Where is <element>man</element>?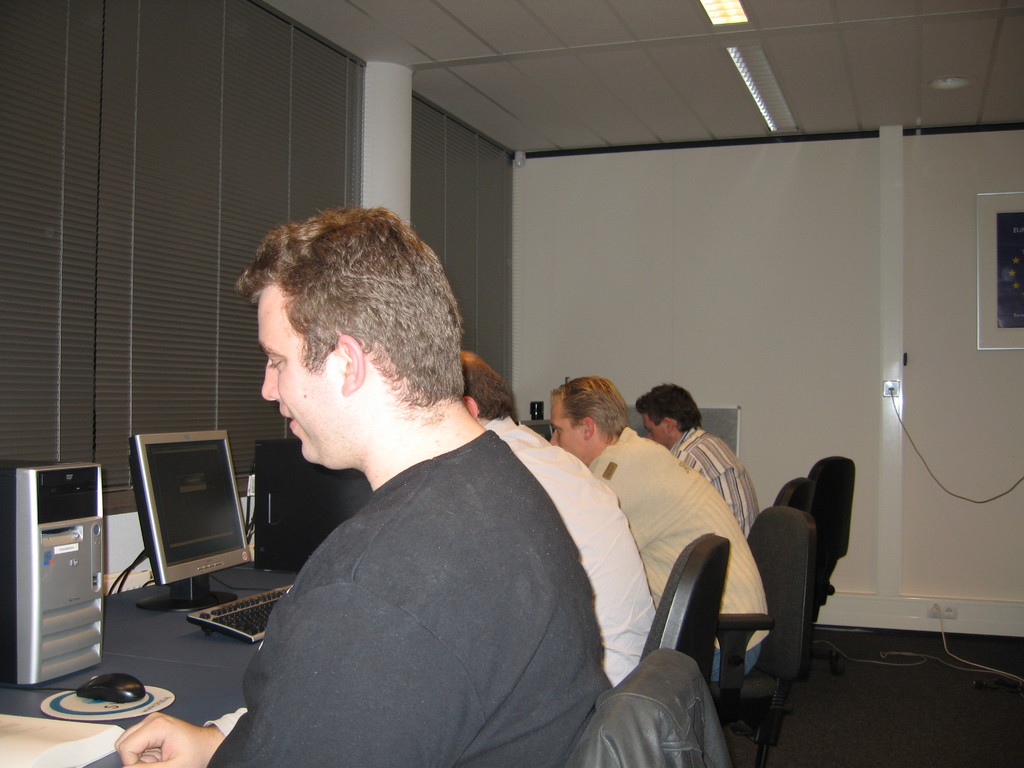
(x1=633, y1=393, x2=763, y2=536).
